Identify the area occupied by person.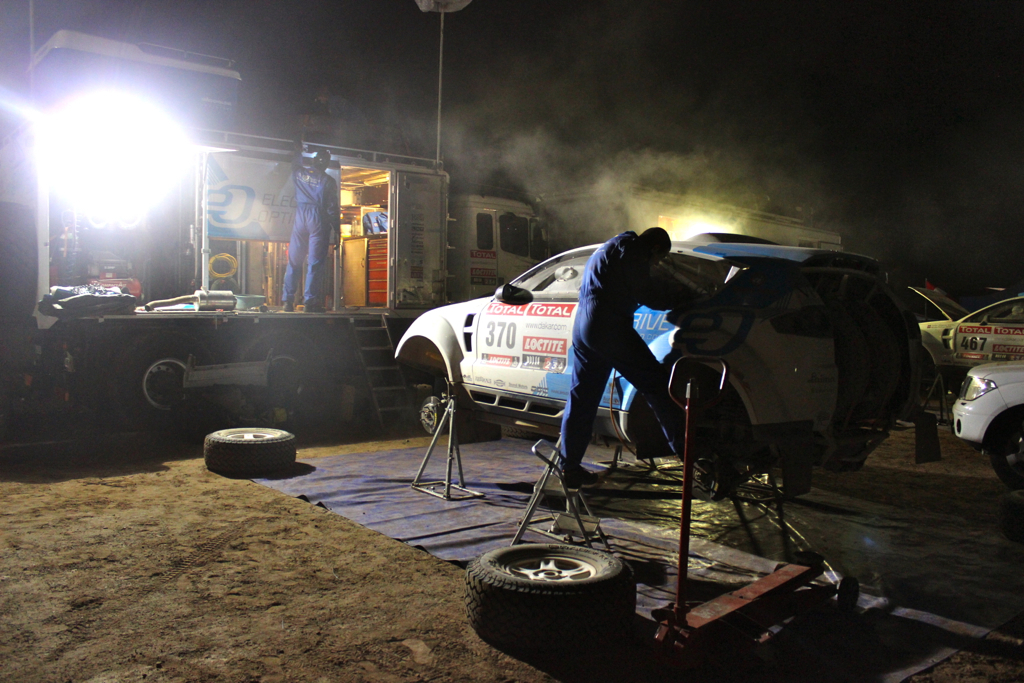
Area: left=275, top=153, right=334, bottom=310.
